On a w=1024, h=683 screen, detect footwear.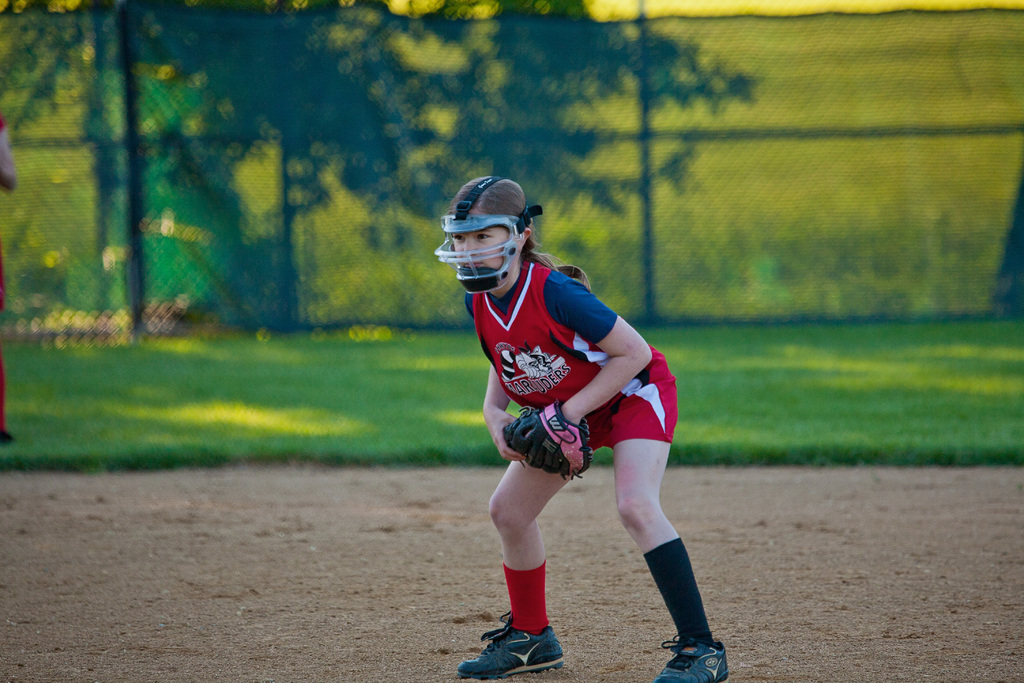
(454, 610, 563, 680).
